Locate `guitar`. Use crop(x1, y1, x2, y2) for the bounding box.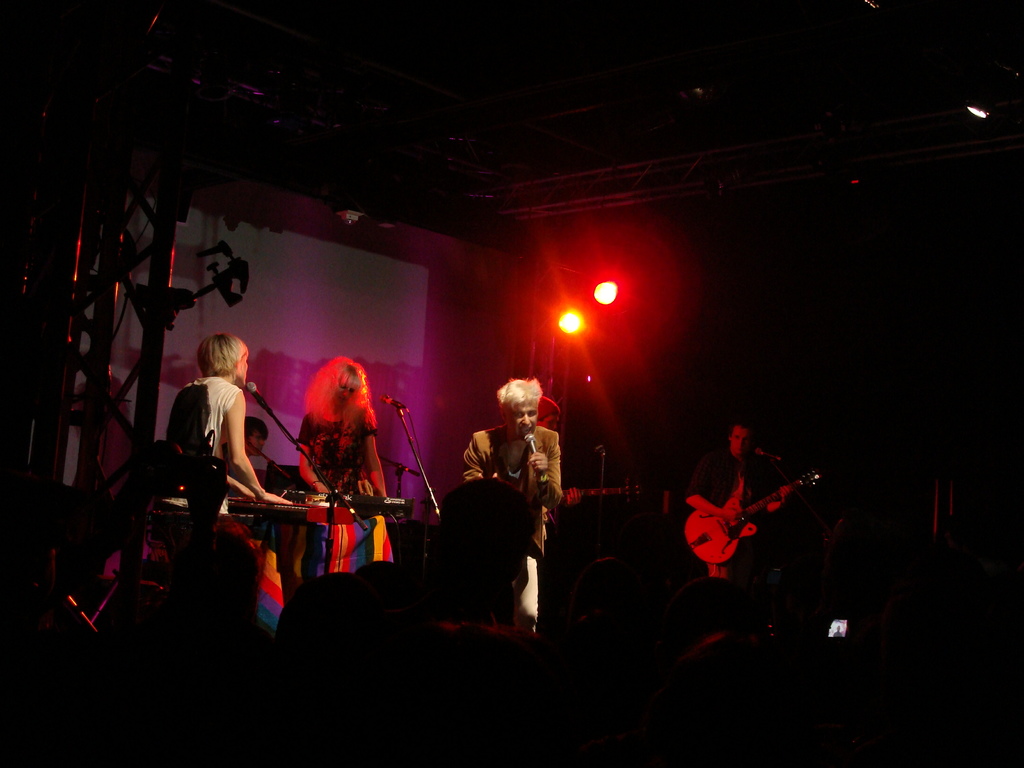
crop(673, 451, 813, 586).
